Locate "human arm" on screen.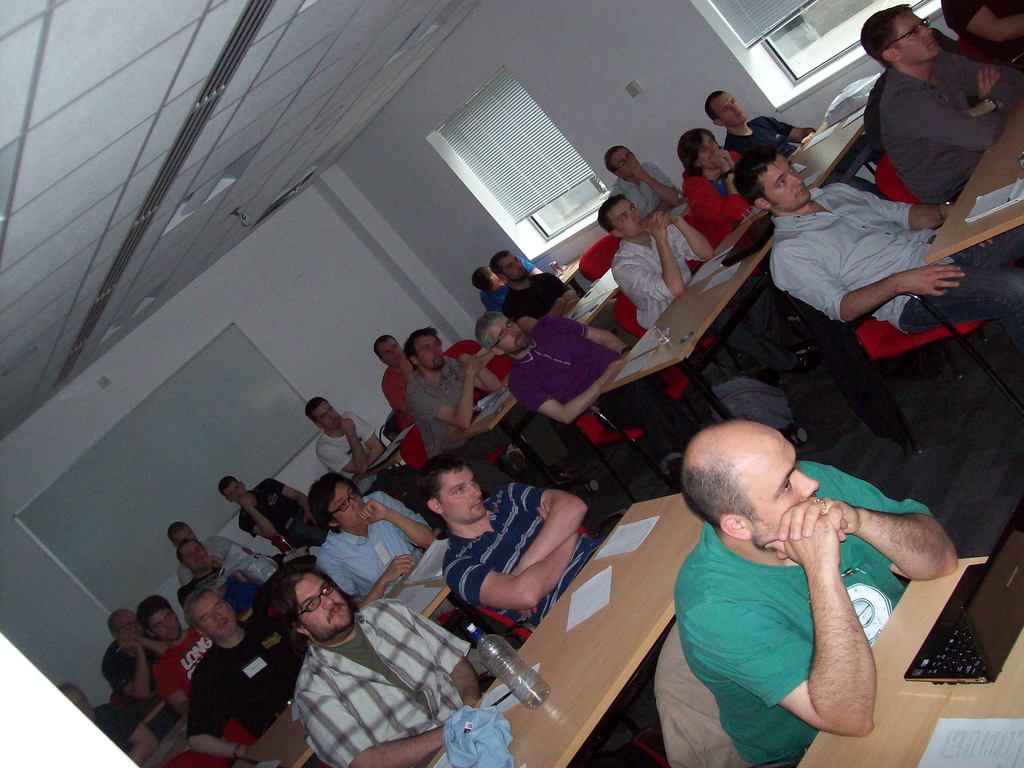
On screen at region(686, 513, 871, 732).
